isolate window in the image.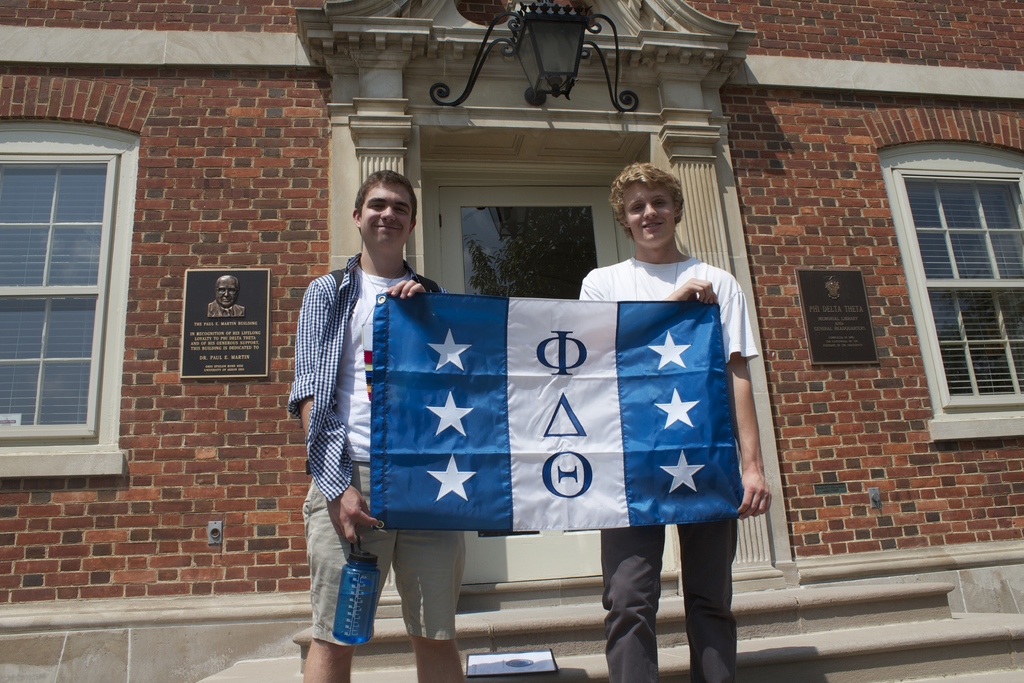
Isolated region: region(439, 183, 614, 541).
